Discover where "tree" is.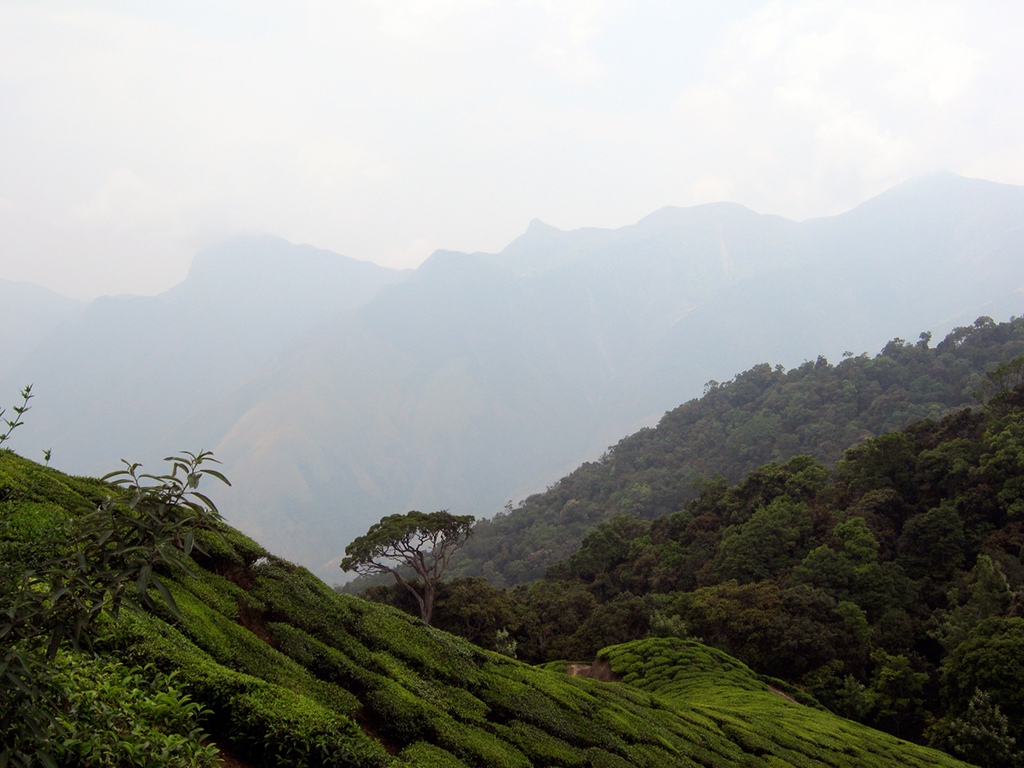
Discovered at rect(582, 521, 634, 575).
